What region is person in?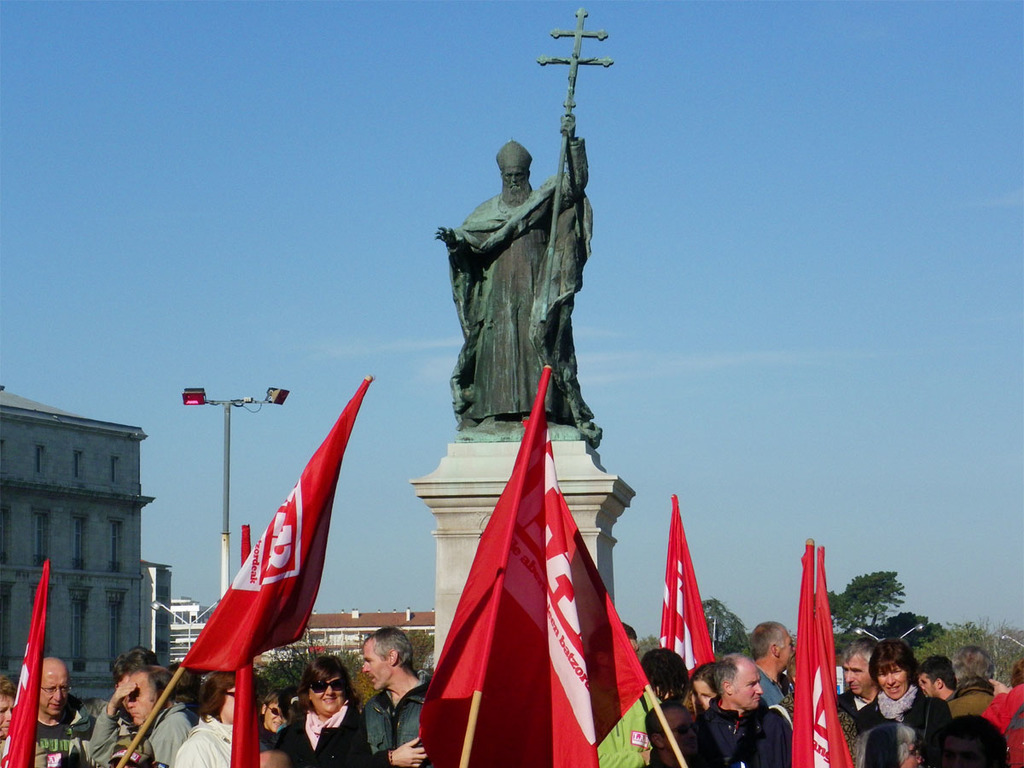
(x1=767, y1=642, x2=822, y2=767).
